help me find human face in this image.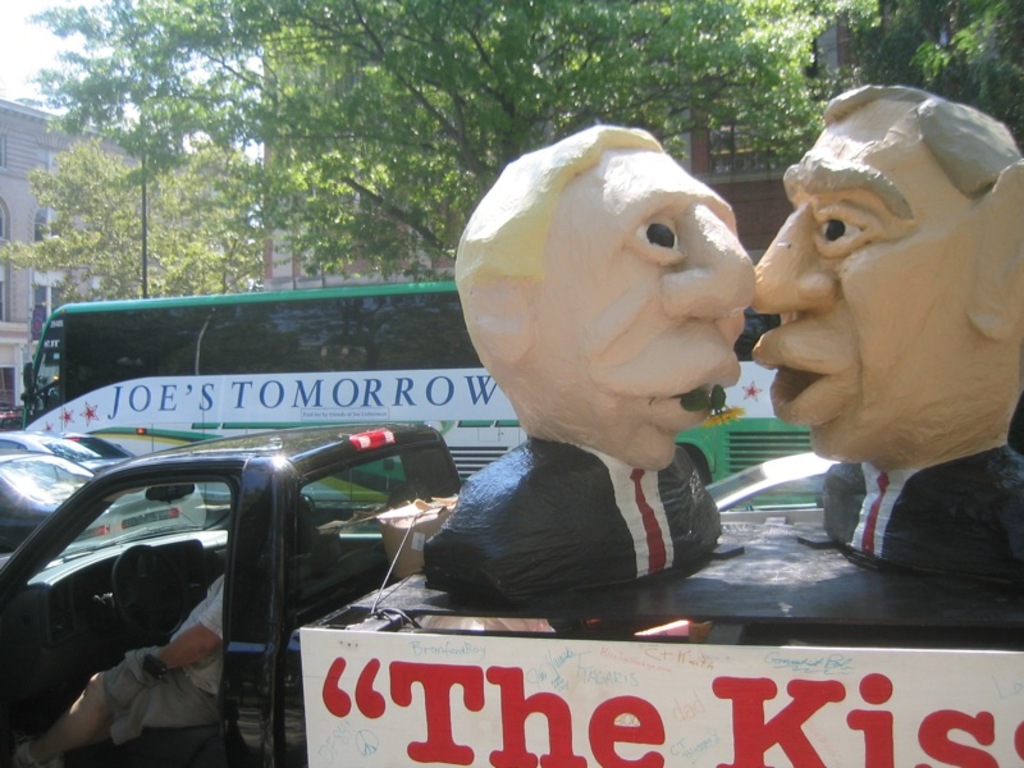
Found it: Rect(532, 150, 759, 436).
